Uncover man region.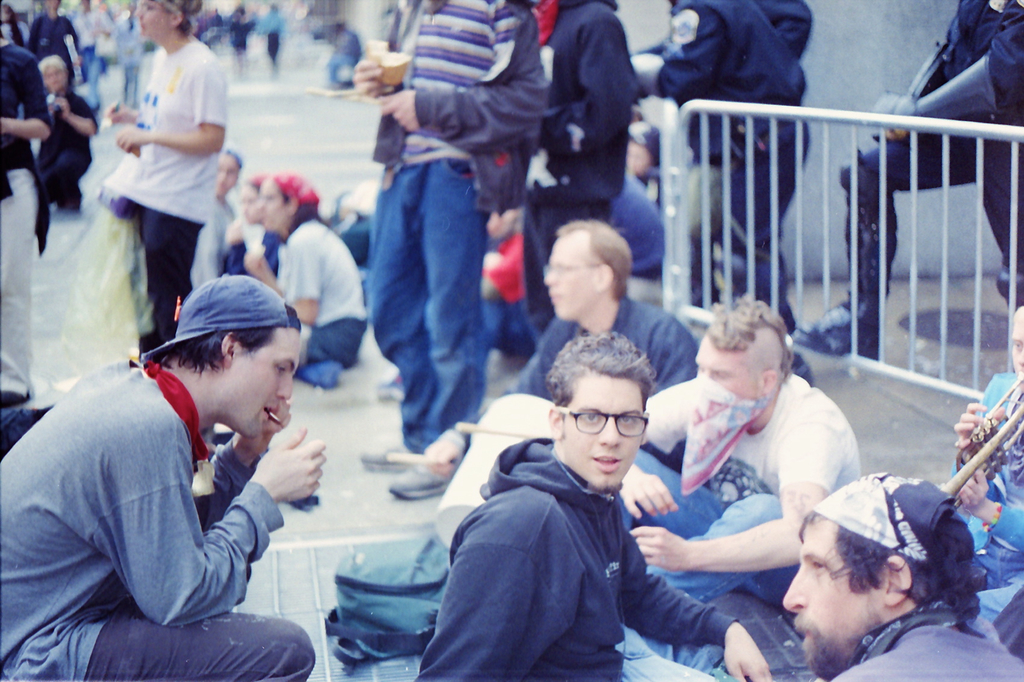
Uncovered: bbox=[780, 472, 1021, 681].
